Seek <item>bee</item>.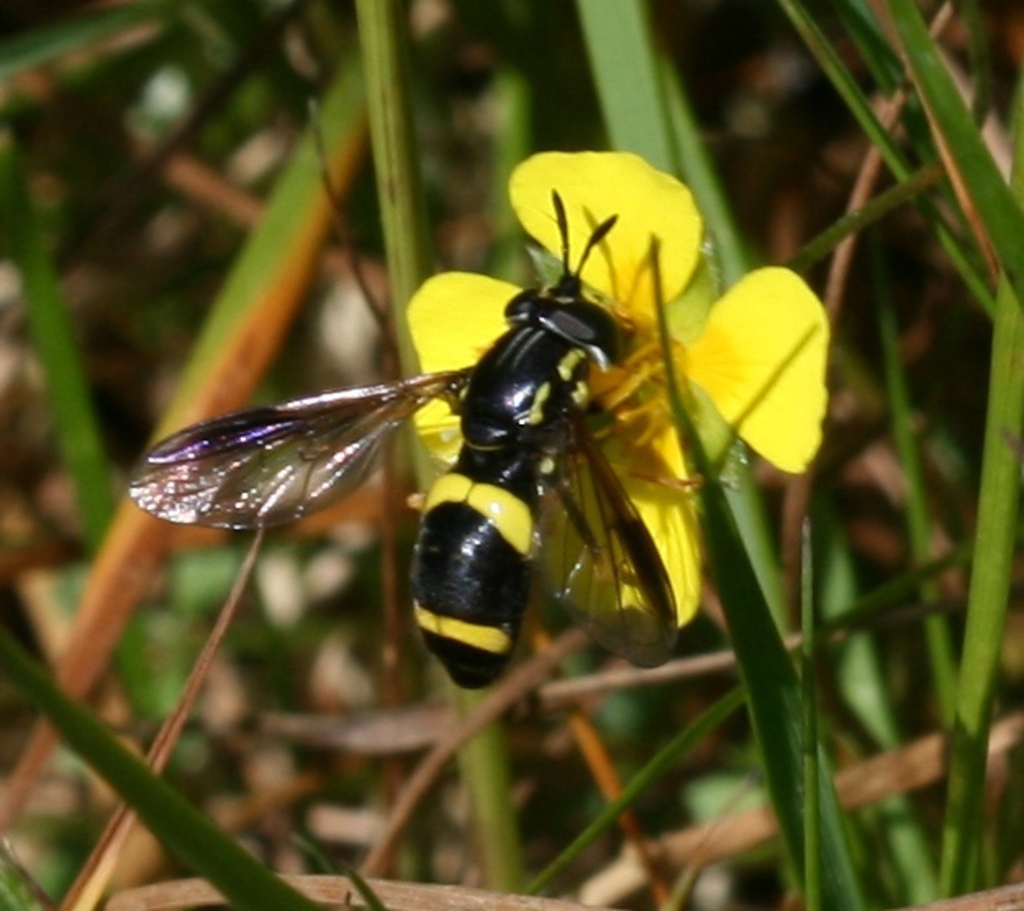
bbox=(128, 188, 677, 691).
